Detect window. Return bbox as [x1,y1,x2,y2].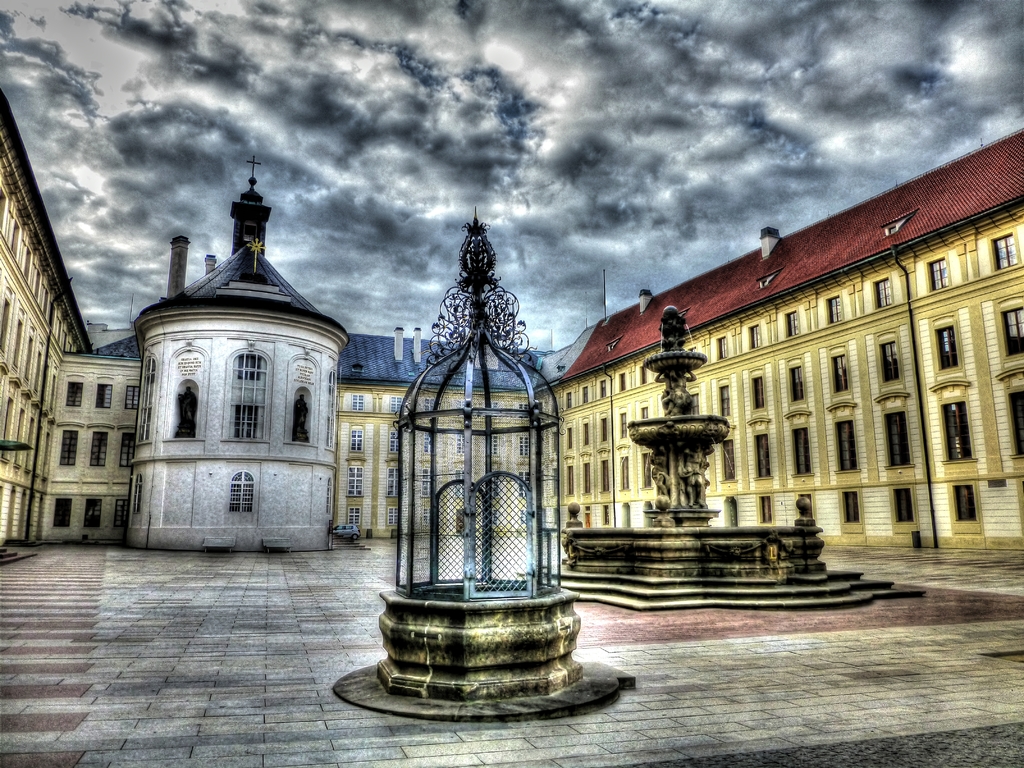
[717,337,726,359].
